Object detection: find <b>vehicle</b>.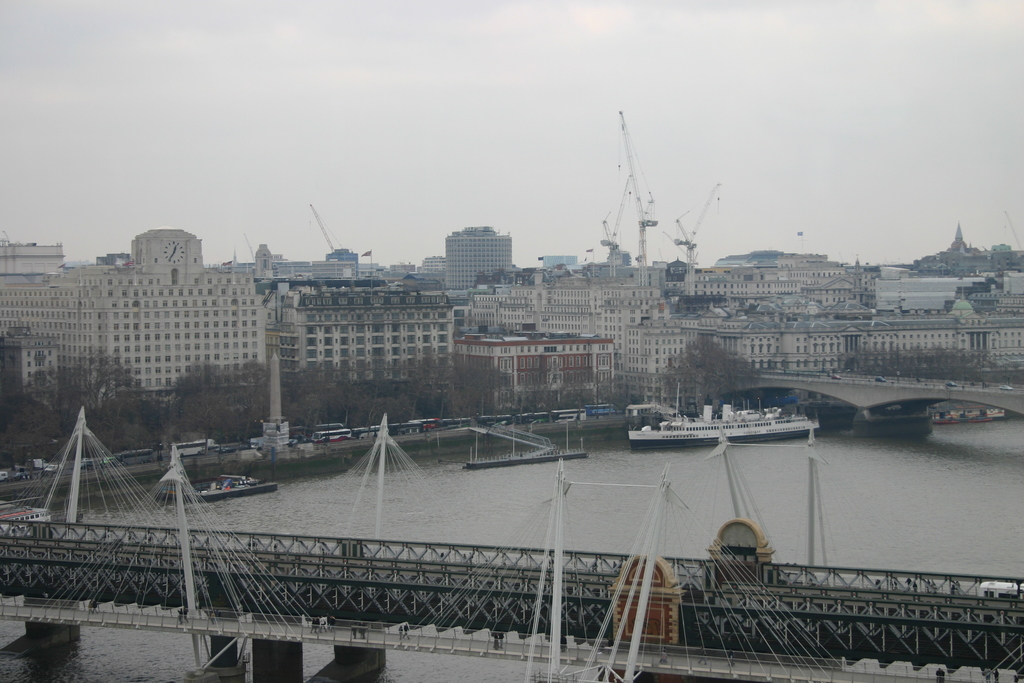
x1=100, y1=452, x2=122, y2=470.
